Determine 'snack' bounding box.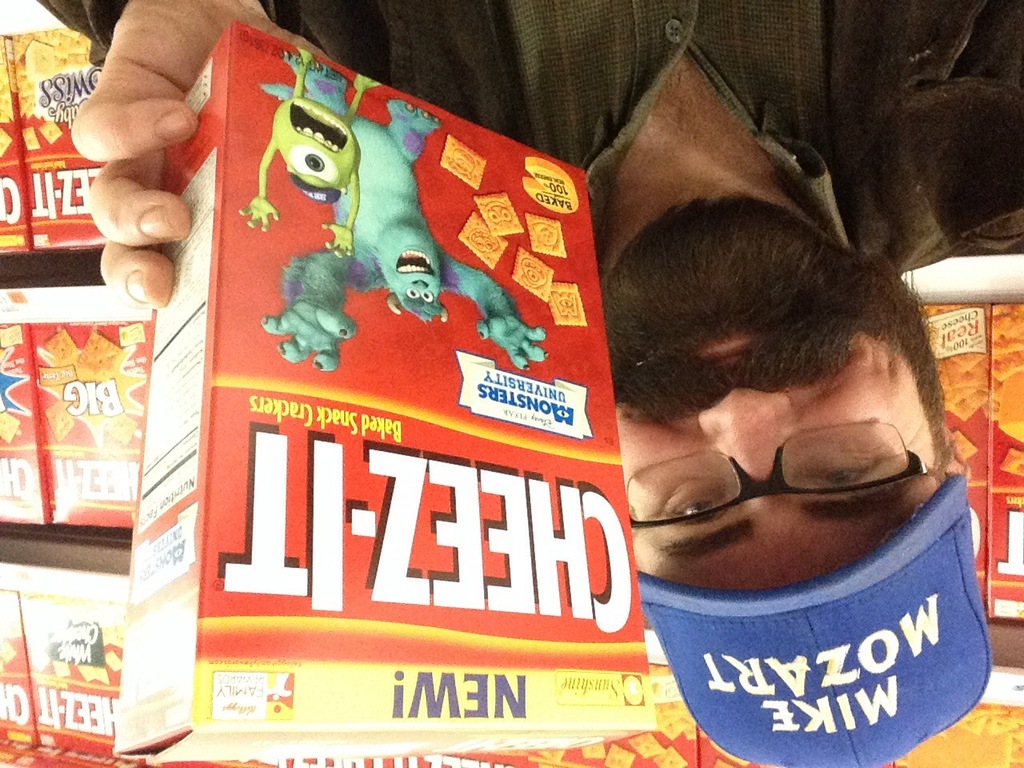
Determined: bbox(0, 408, 20, 446).
